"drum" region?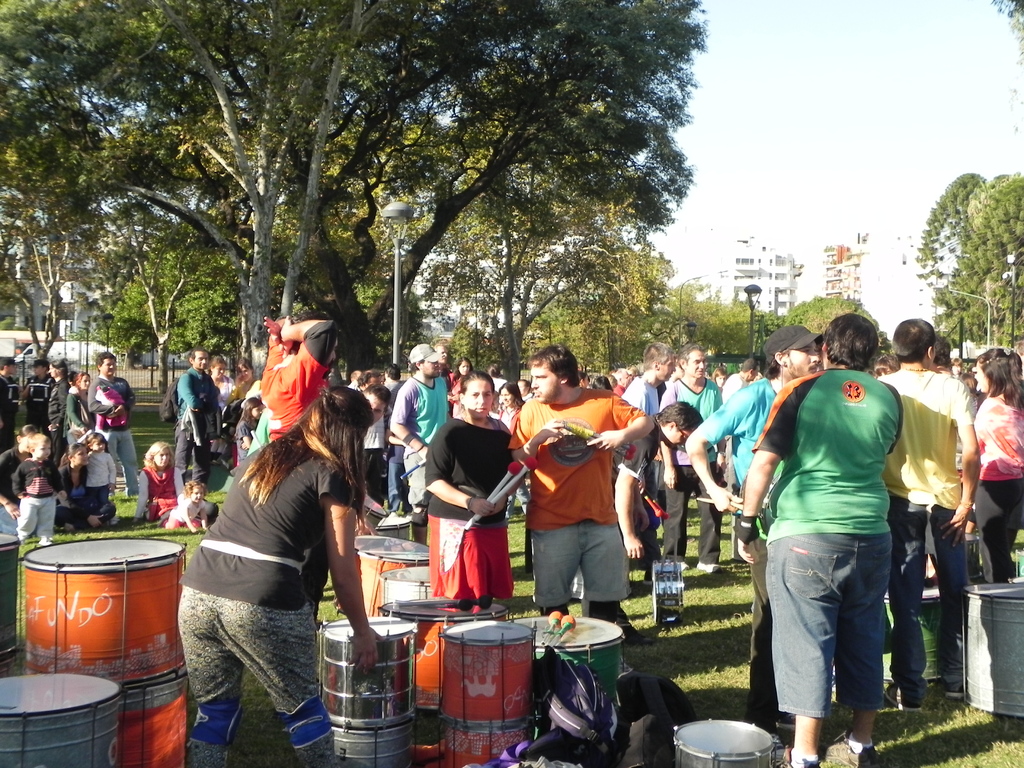
(319, 609, 426, 728)
